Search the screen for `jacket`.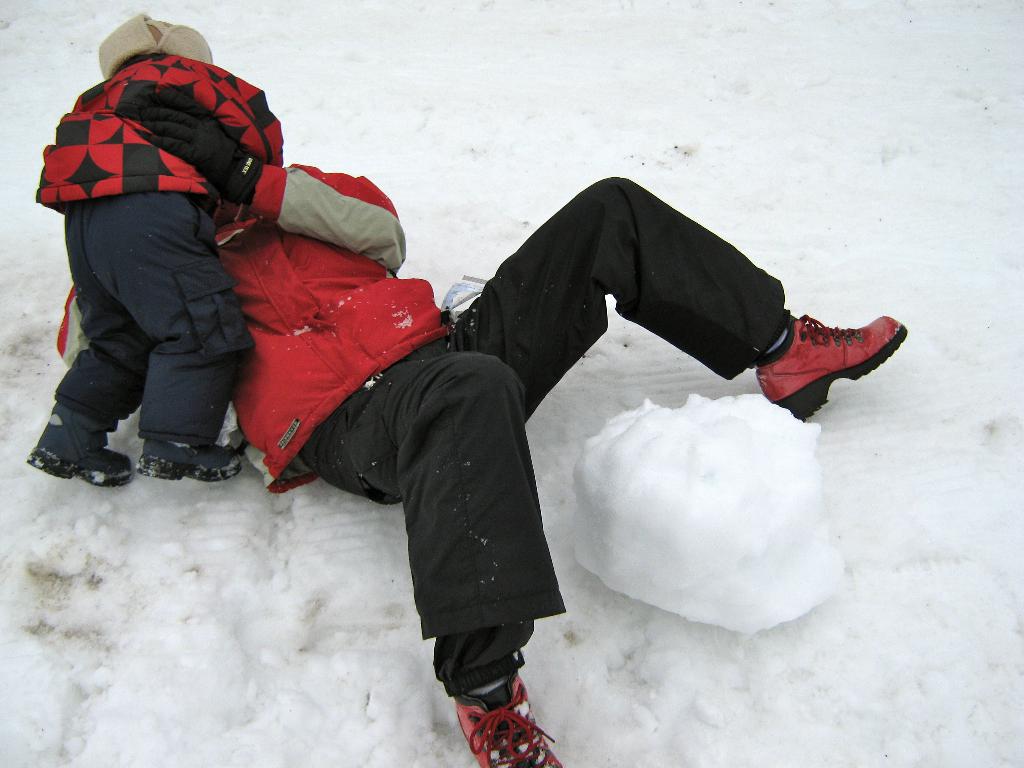
Found at x1=56, y1=163, x2=451, y2=491.
